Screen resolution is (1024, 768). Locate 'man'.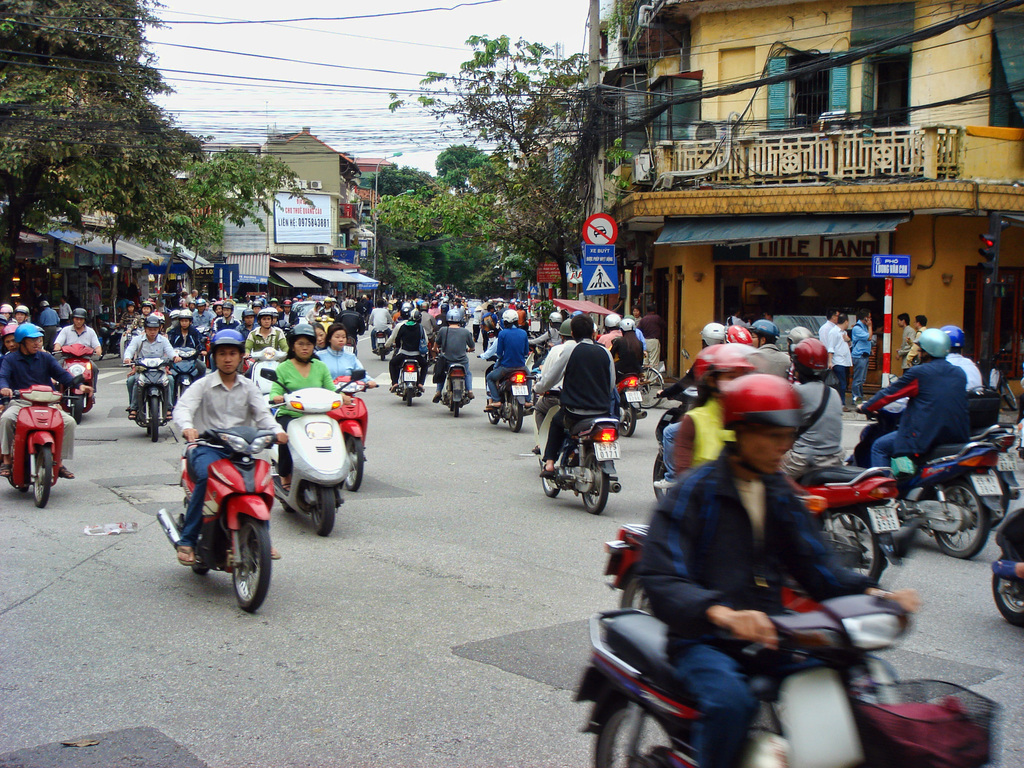
x1=745 y1=319 x2=791 y2=381.
